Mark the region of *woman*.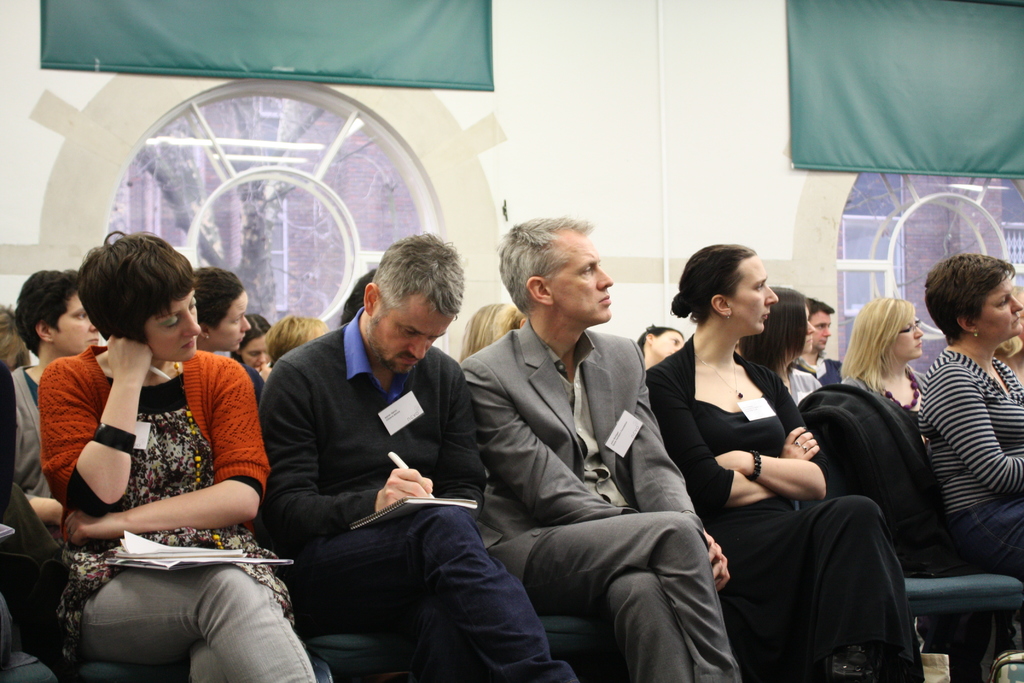
Region: [908,248,1023,589].
